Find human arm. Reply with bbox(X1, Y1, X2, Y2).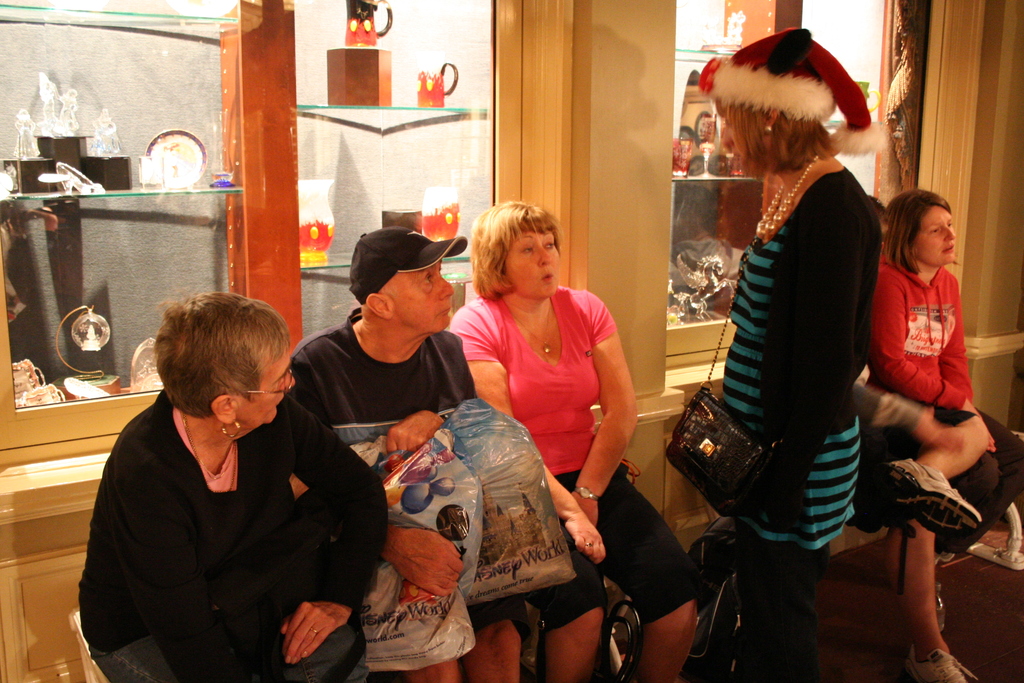
bbox(876, 272, 967, 414).
